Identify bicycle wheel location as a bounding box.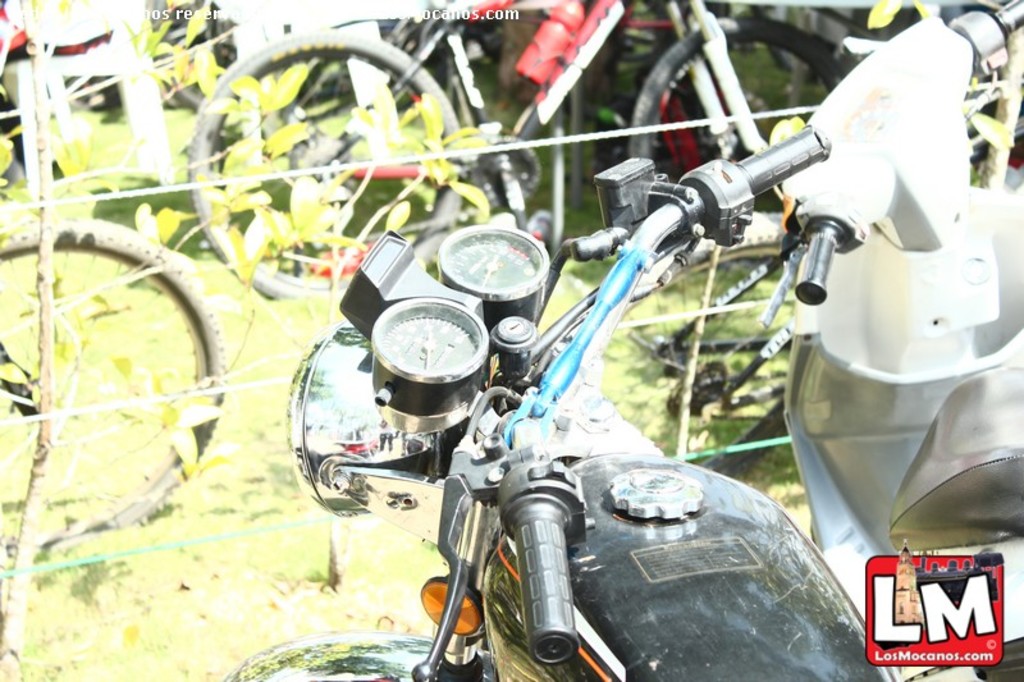
<box>567,209,791,475</box>.
